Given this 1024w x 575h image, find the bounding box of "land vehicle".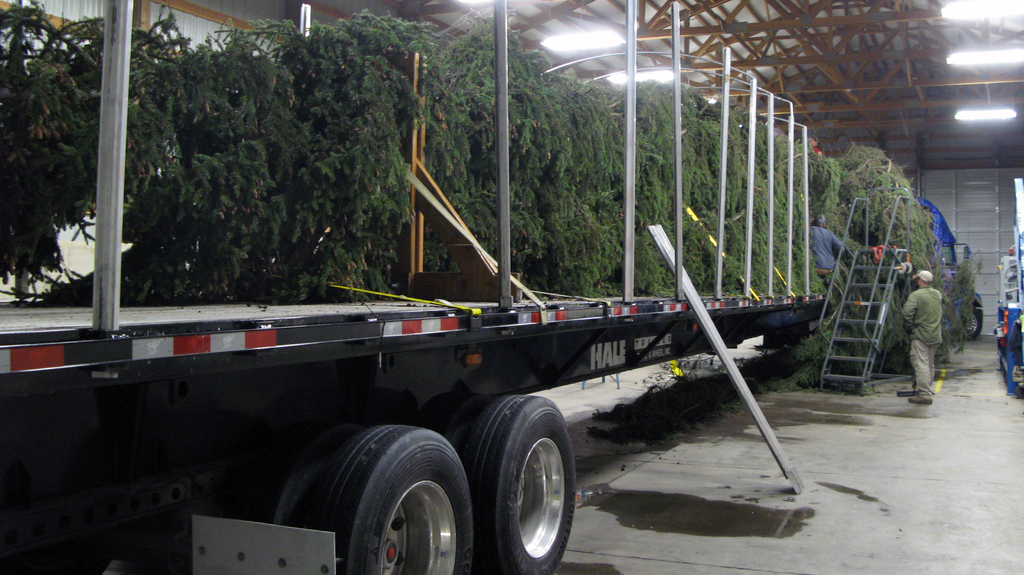
x1=0 y1=0 x2=986 y2=574.
